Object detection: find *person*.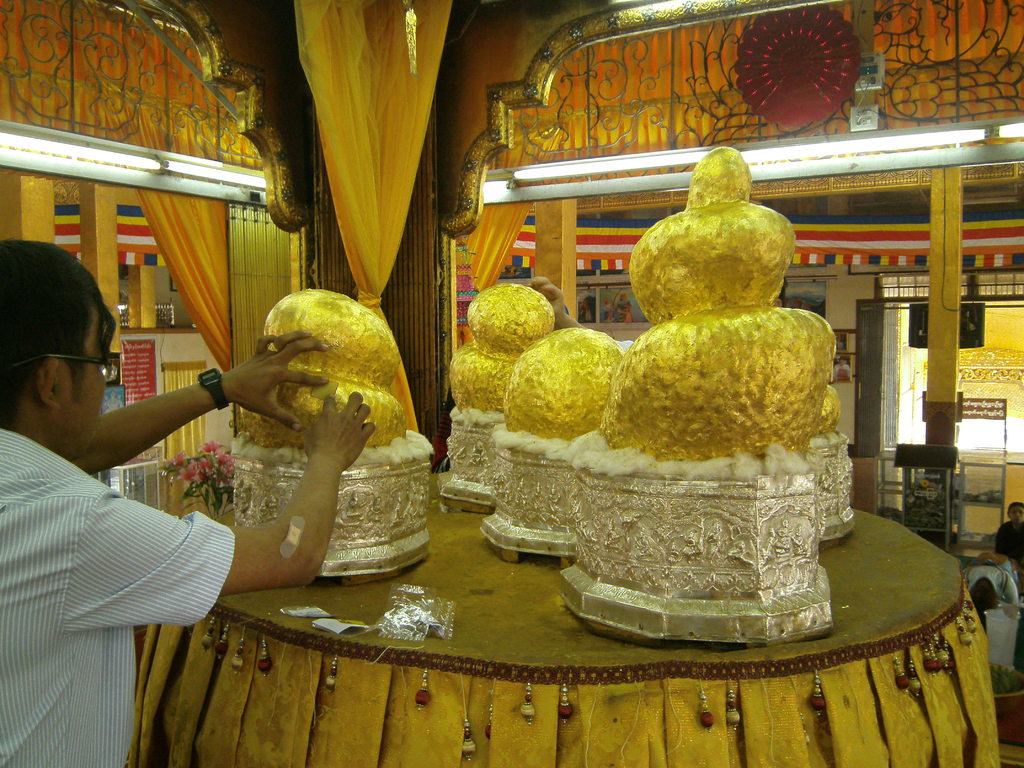
left=0, top=238, right=380, bottom=767.
